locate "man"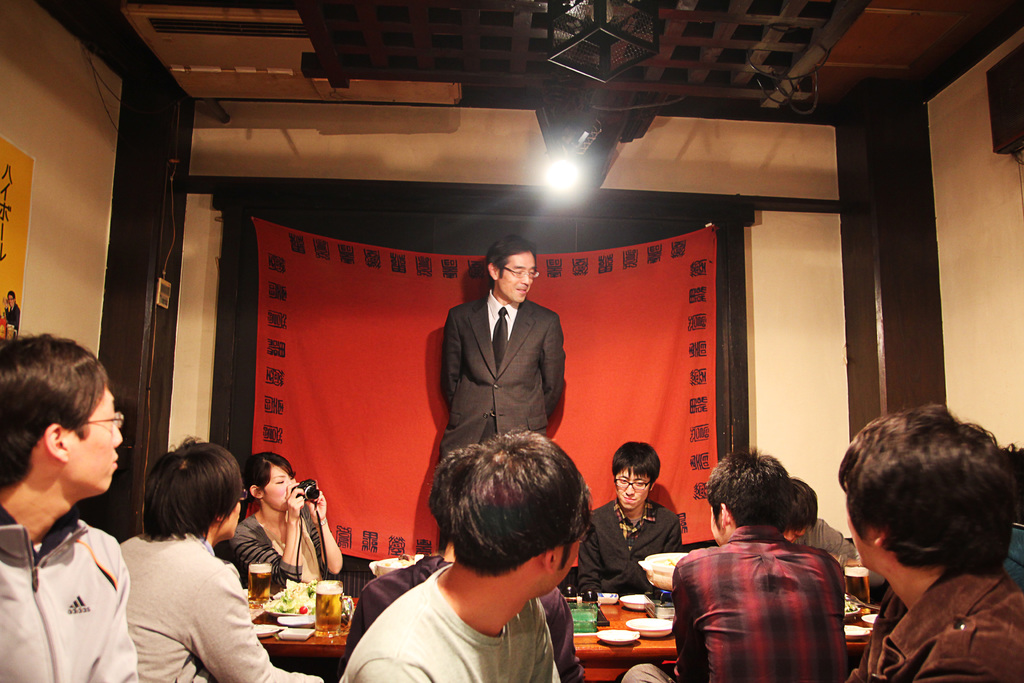
Rect(838, 401, 1023, 682)
